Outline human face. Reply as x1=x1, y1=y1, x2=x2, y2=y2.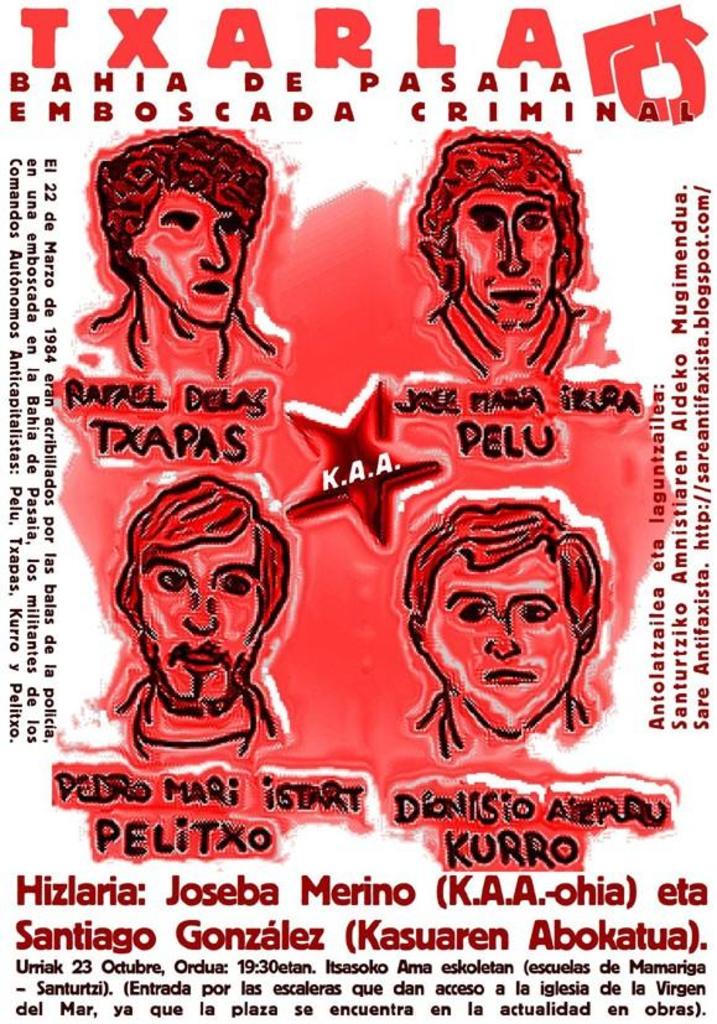
x1=452, y1=173, x2=562, y2=334.
